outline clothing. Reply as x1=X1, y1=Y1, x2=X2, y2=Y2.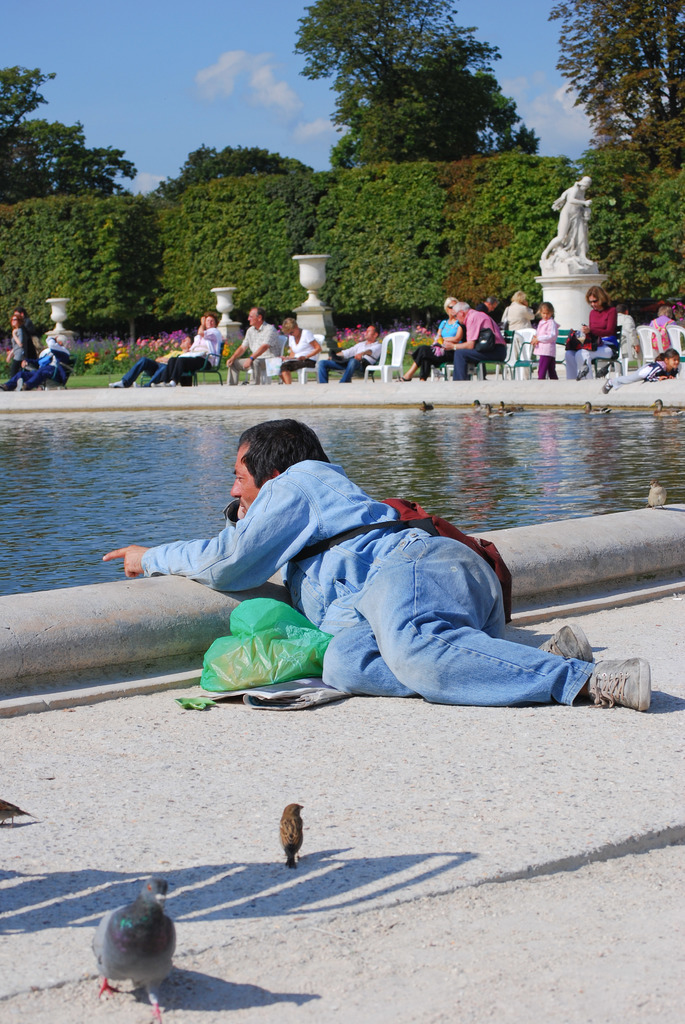
x1=592, y1=297, x2=621, y2=376.
